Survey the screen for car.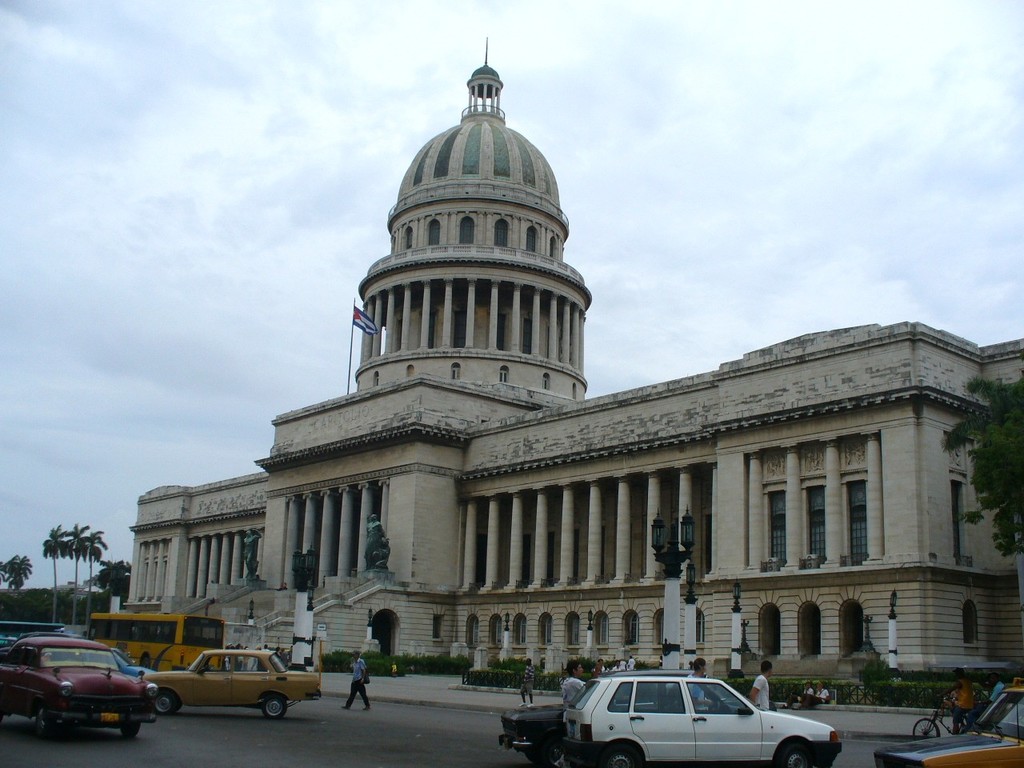
Survey found: <region>87, 645, 151, 678</region>.
